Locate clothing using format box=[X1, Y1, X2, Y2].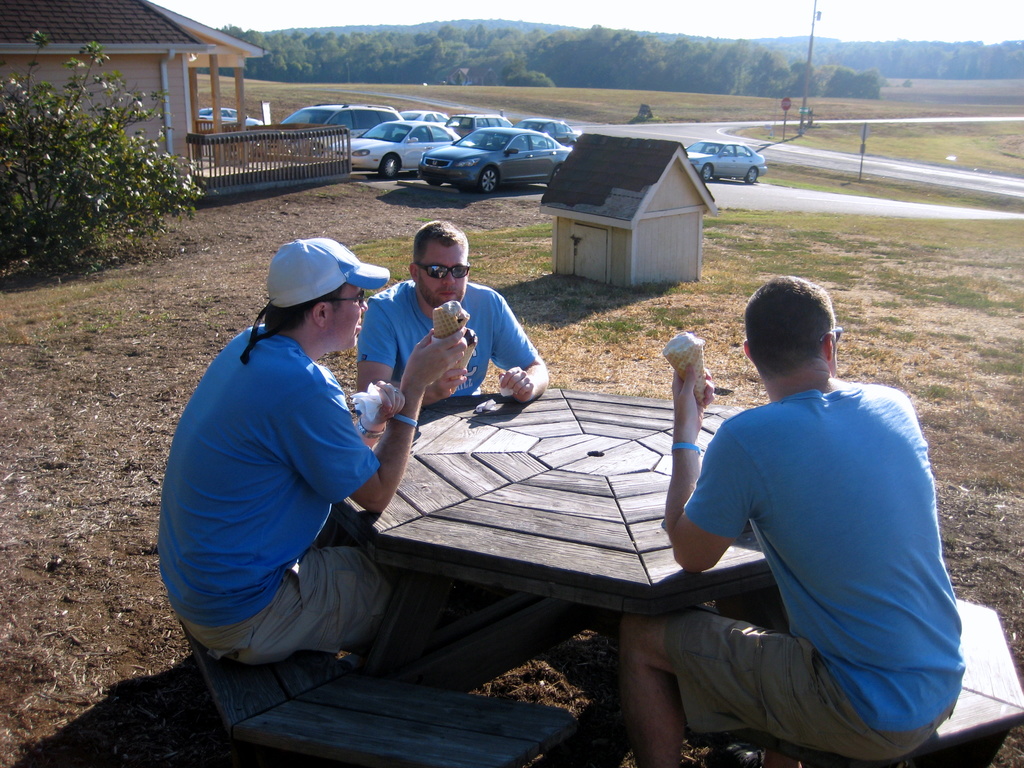
box=[650, 315, 975, 735].
